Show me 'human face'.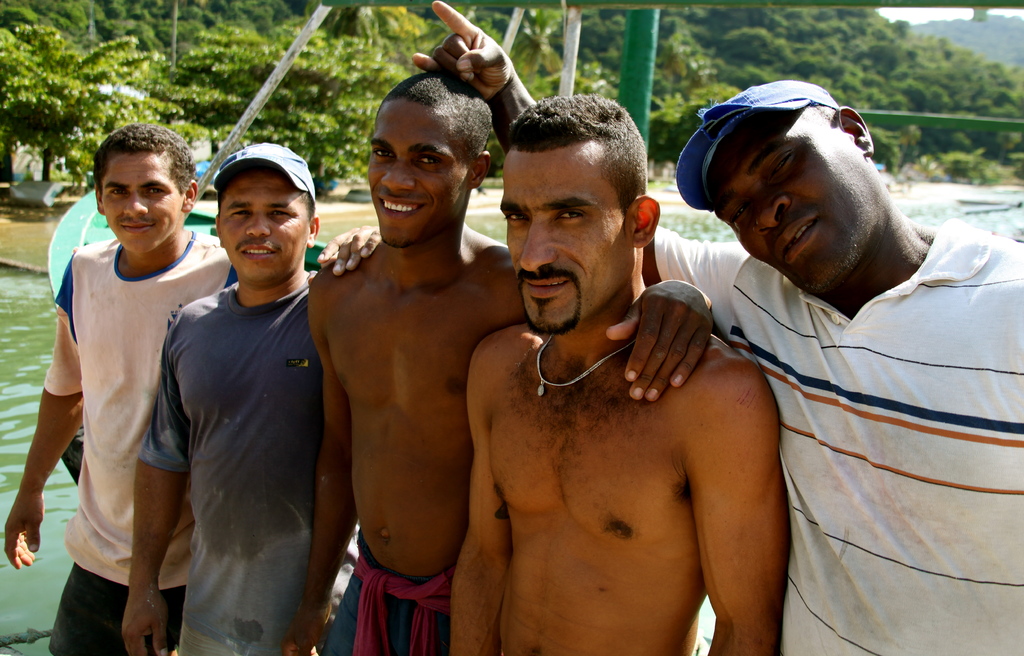
'human face' is here: rect(497, 153, 627, 333).
